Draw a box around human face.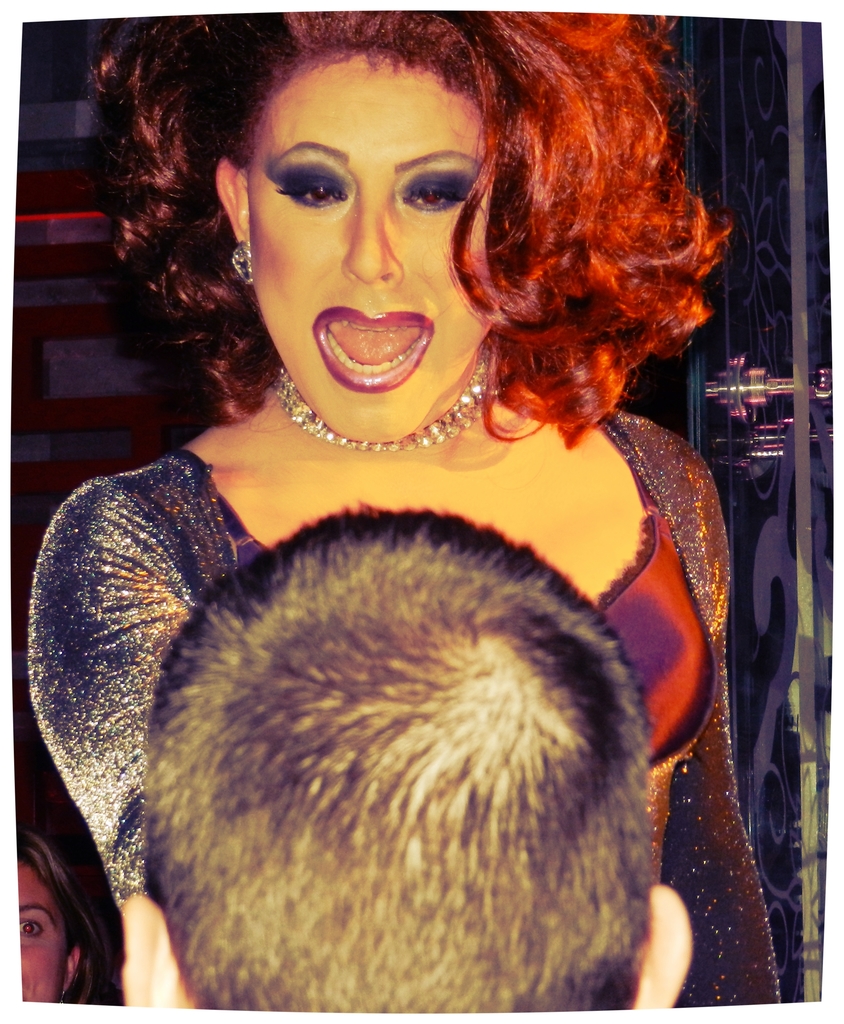
11,854,65,1005.
